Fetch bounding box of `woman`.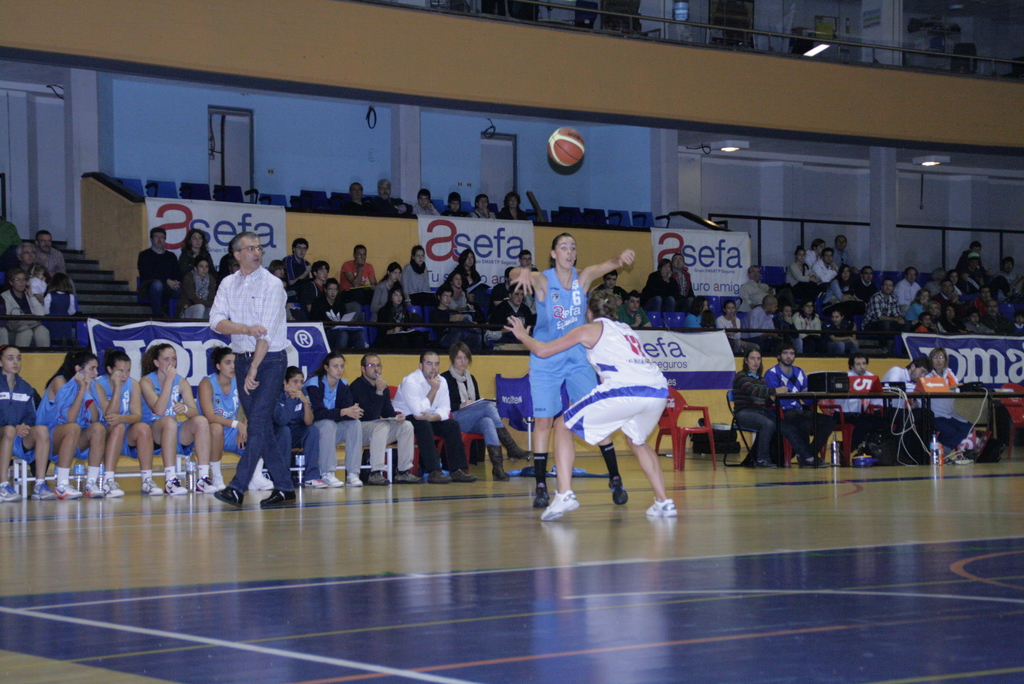
Bbox: locate(450, 270, 474, 318).
